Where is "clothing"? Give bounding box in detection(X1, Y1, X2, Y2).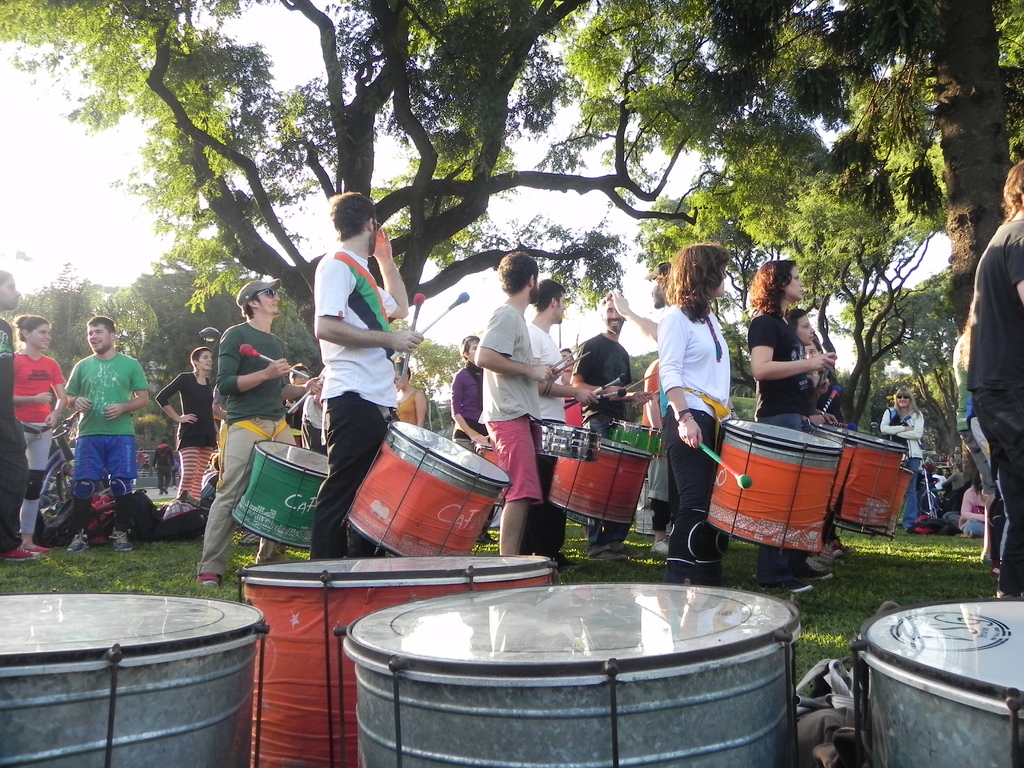
detection(636, 354, 672, 507).
